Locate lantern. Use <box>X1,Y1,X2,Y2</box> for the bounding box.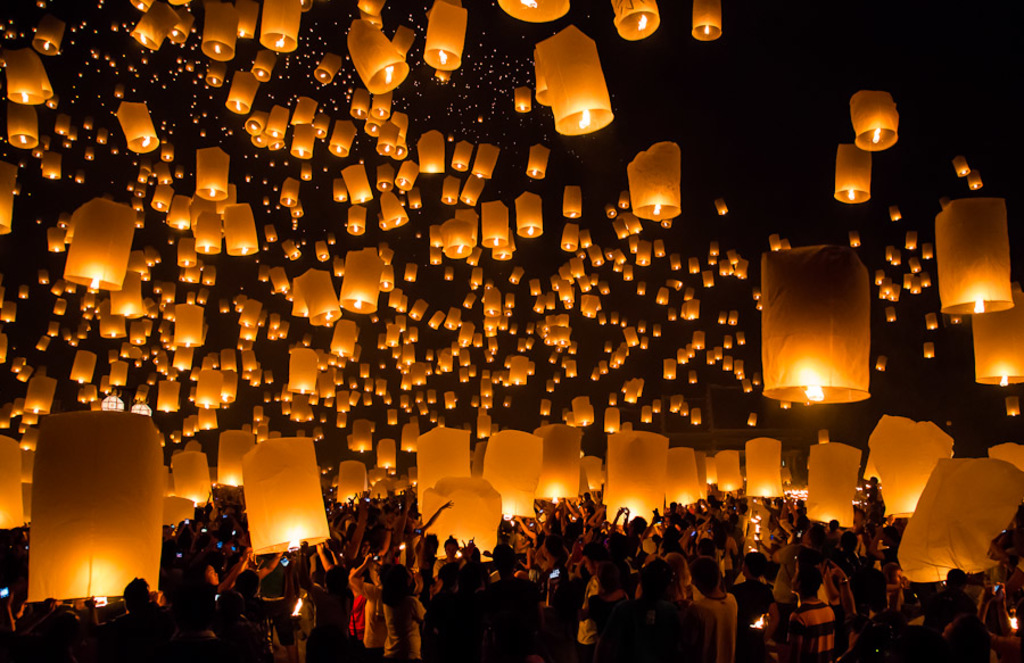
<box>851,91,895,149</box>.
